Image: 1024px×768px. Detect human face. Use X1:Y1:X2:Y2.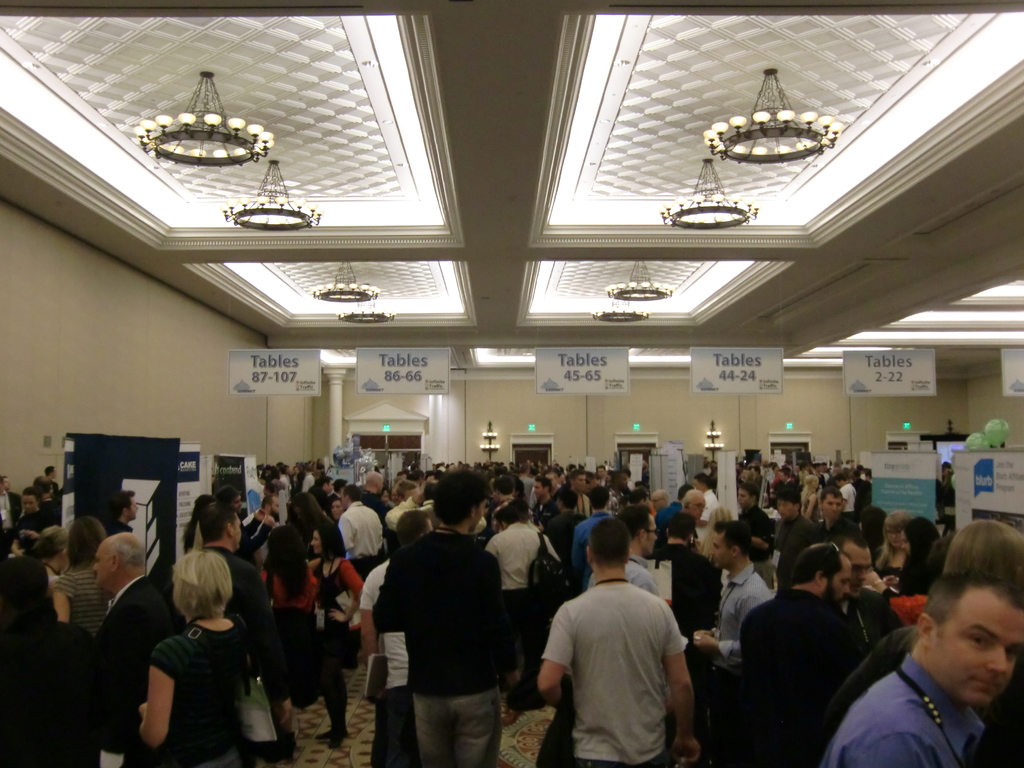
530:480:546:500.
